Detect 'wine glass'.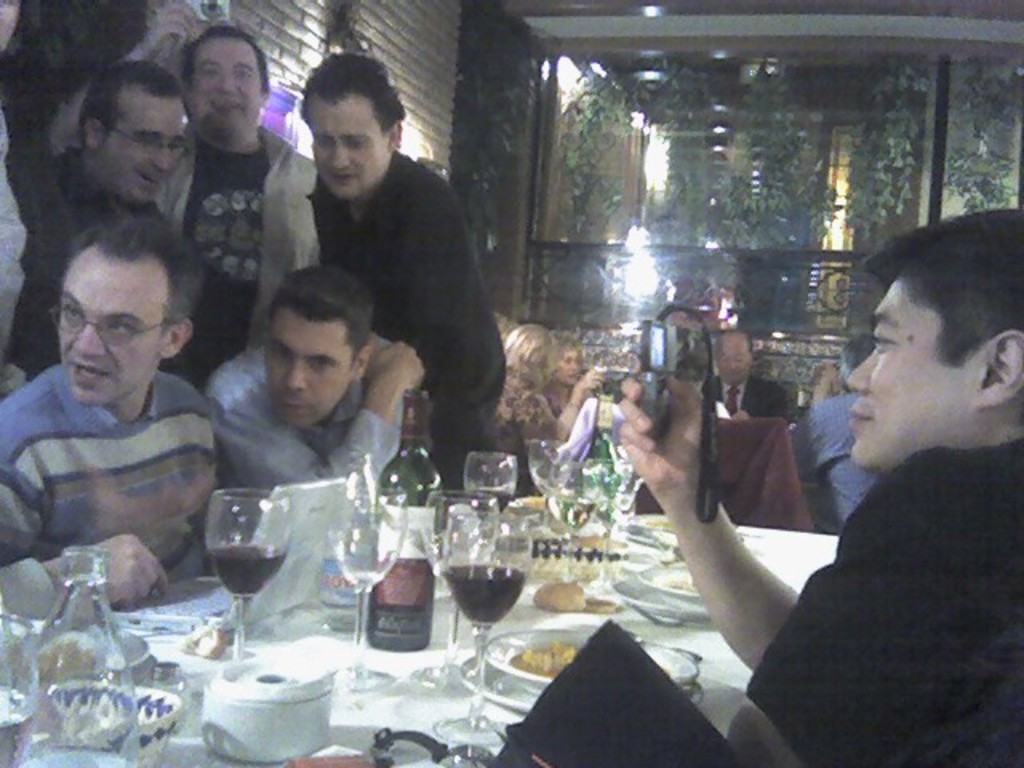
Detected at [422, 485, 501, 682].
